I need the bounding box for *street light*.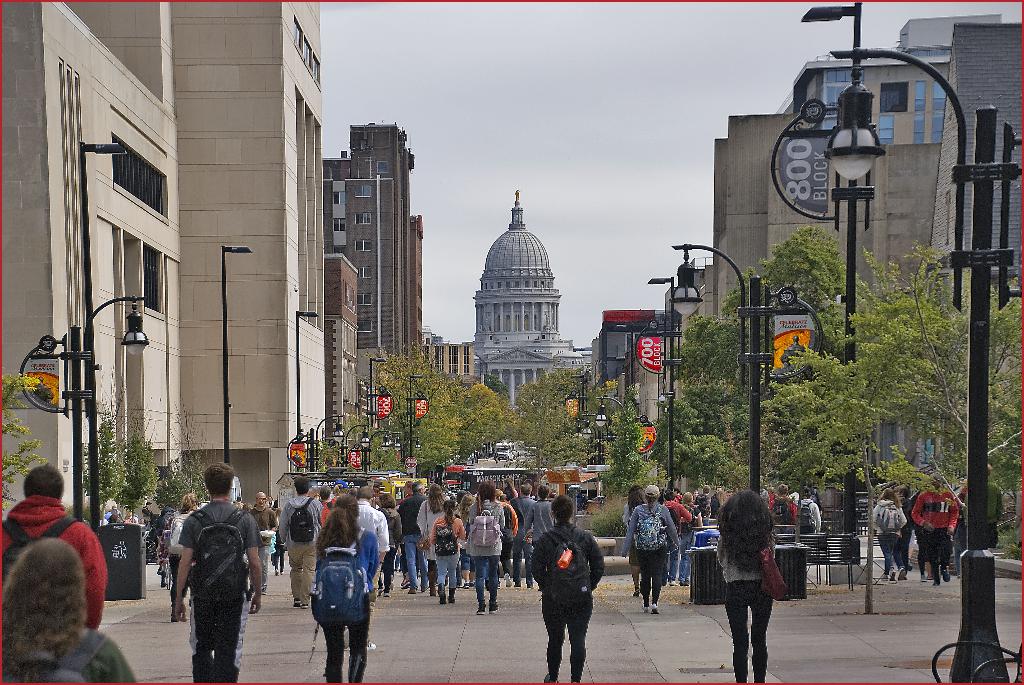
Here it is: crop(341, 423, 374, 475).
